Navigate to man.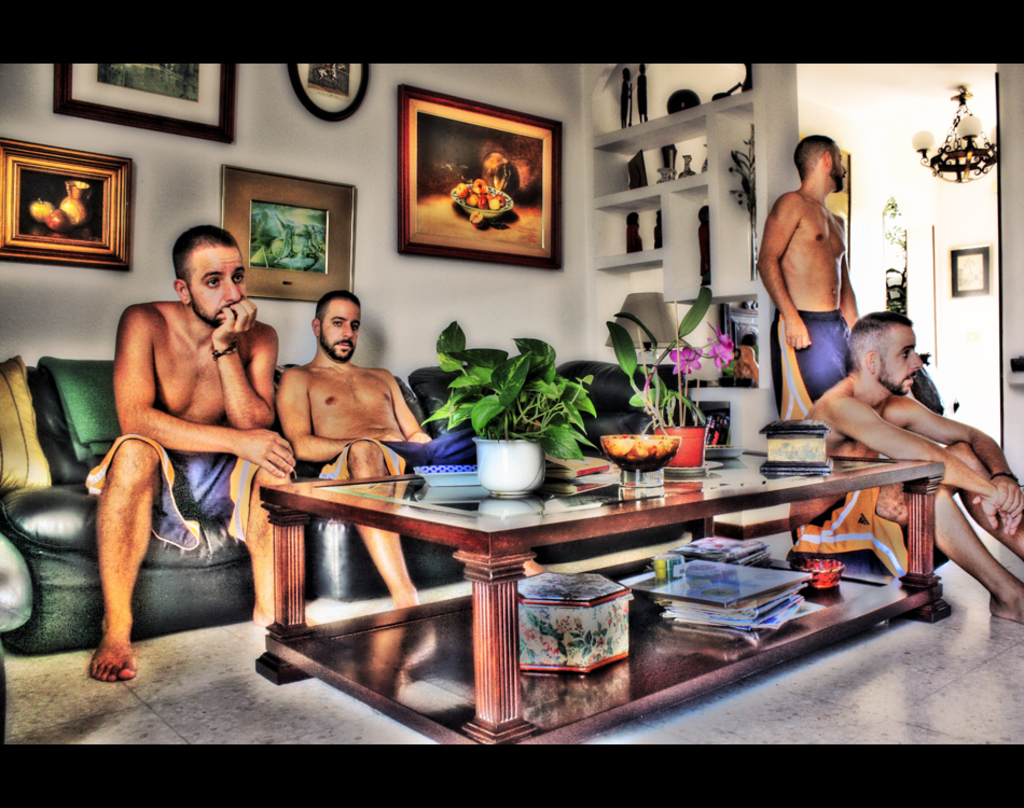
Navigation target: 738 128 868 423.
